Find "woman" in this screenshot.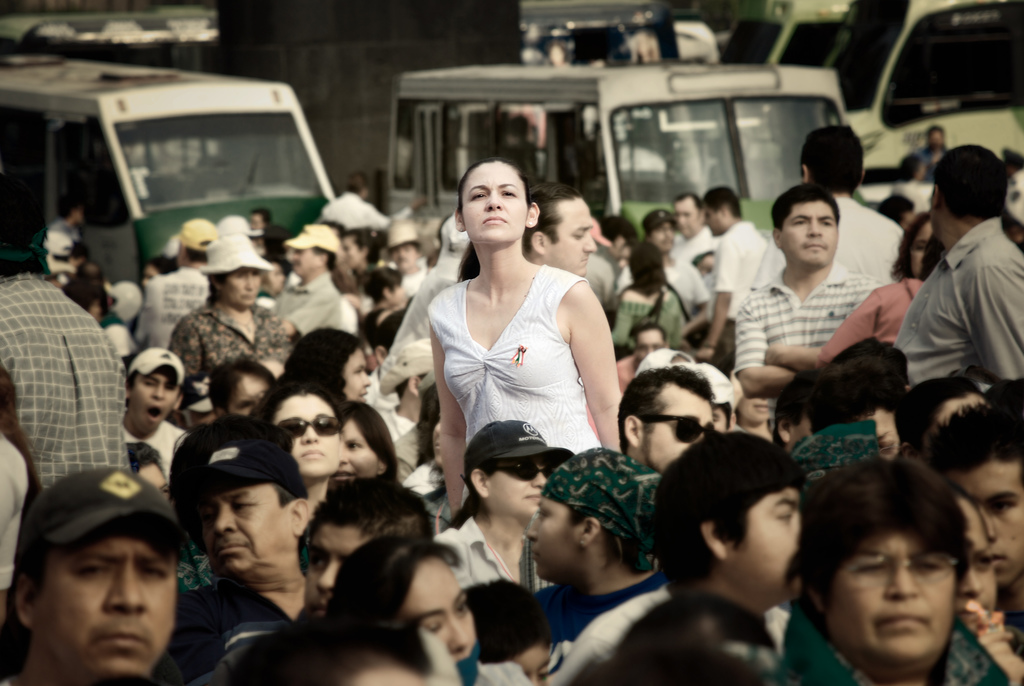
The bounding box for "woman" is x1=618 y1=240 x2=691 y2=347.
